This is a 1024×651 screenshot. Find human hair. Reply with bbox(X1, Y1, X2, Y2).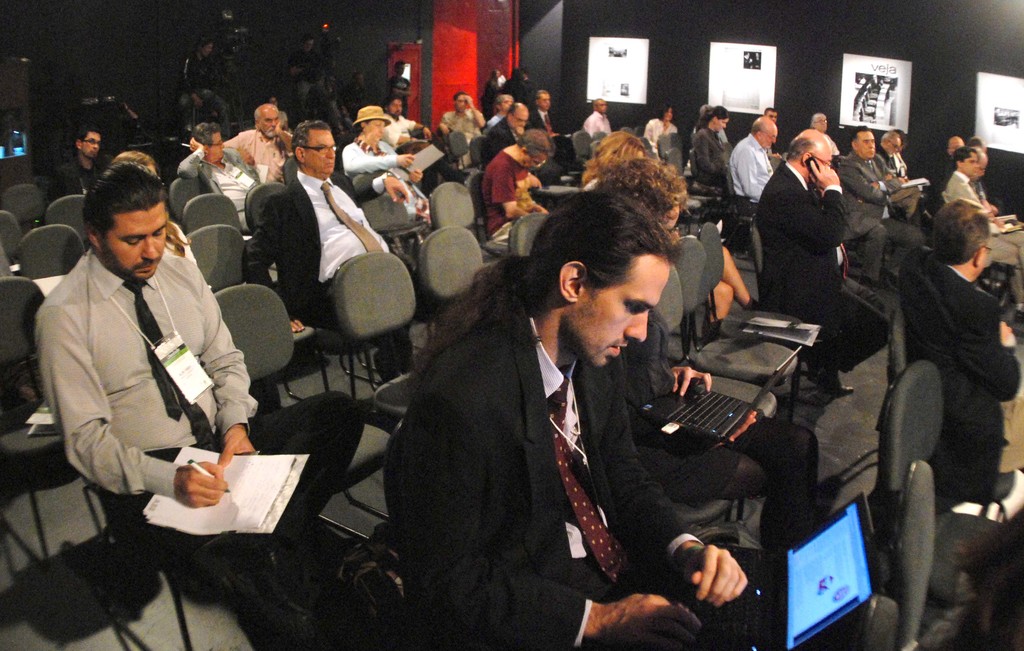
bbox(381, 93, 399, 111).
